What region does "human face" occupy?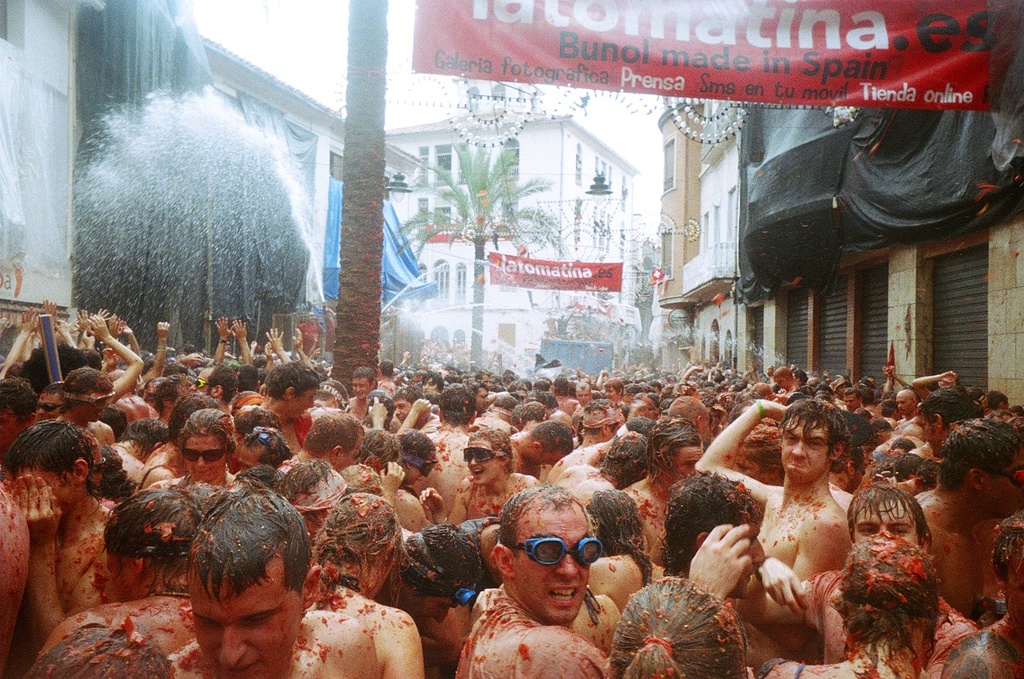
[511,509,590,619].
